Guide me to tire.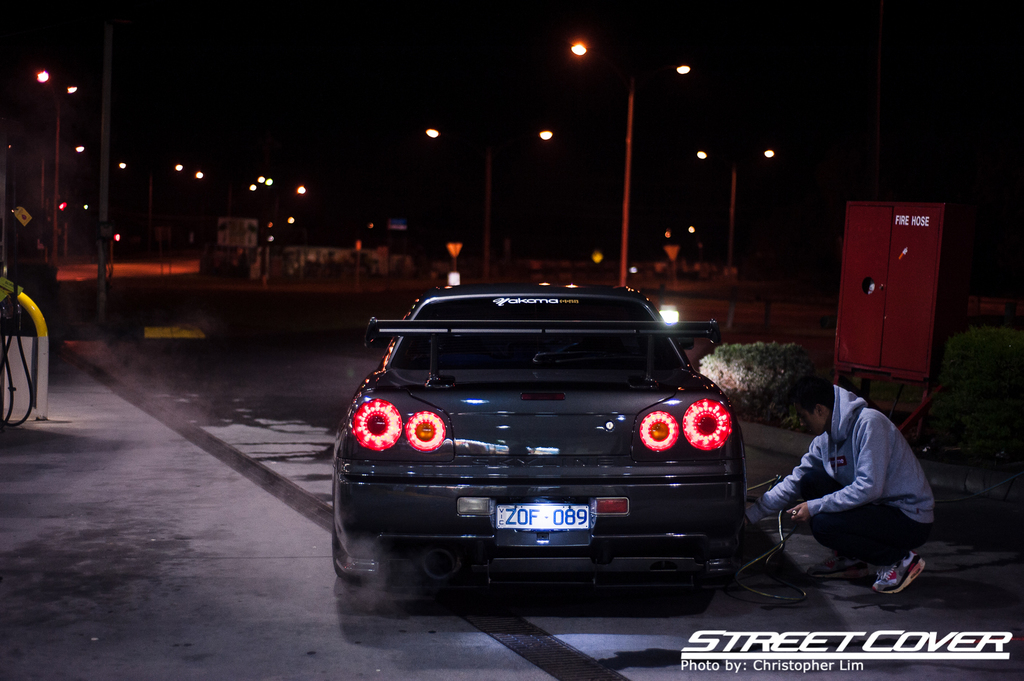
Guidance: bbox=(332, 513, 394, 589).
